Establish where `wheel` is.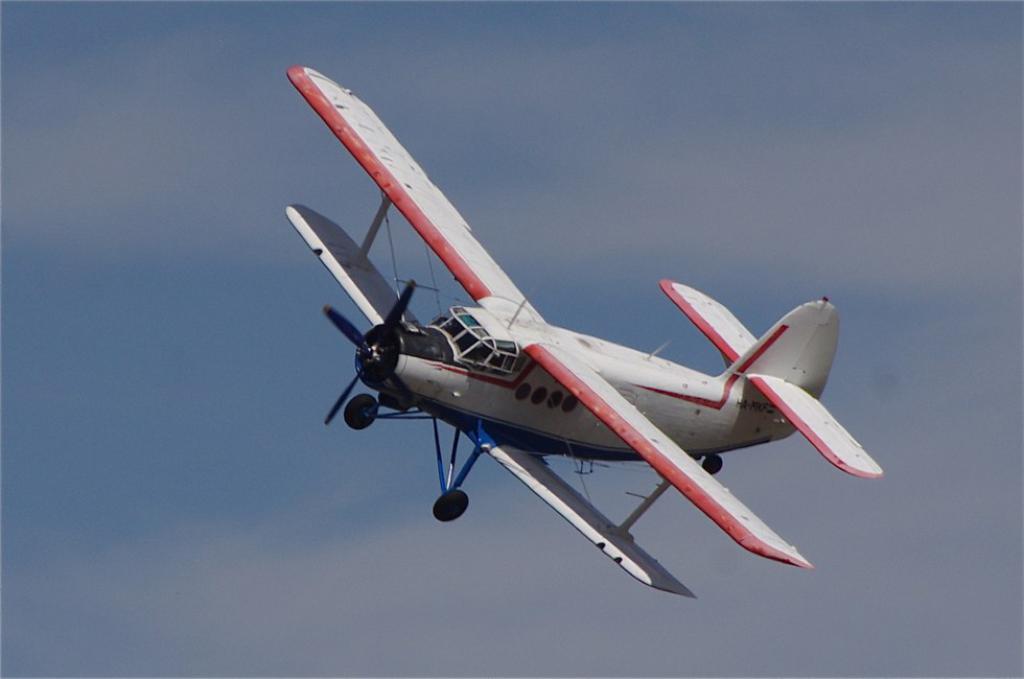
Established at [left=336, top=392, right=375, bottom=429].
